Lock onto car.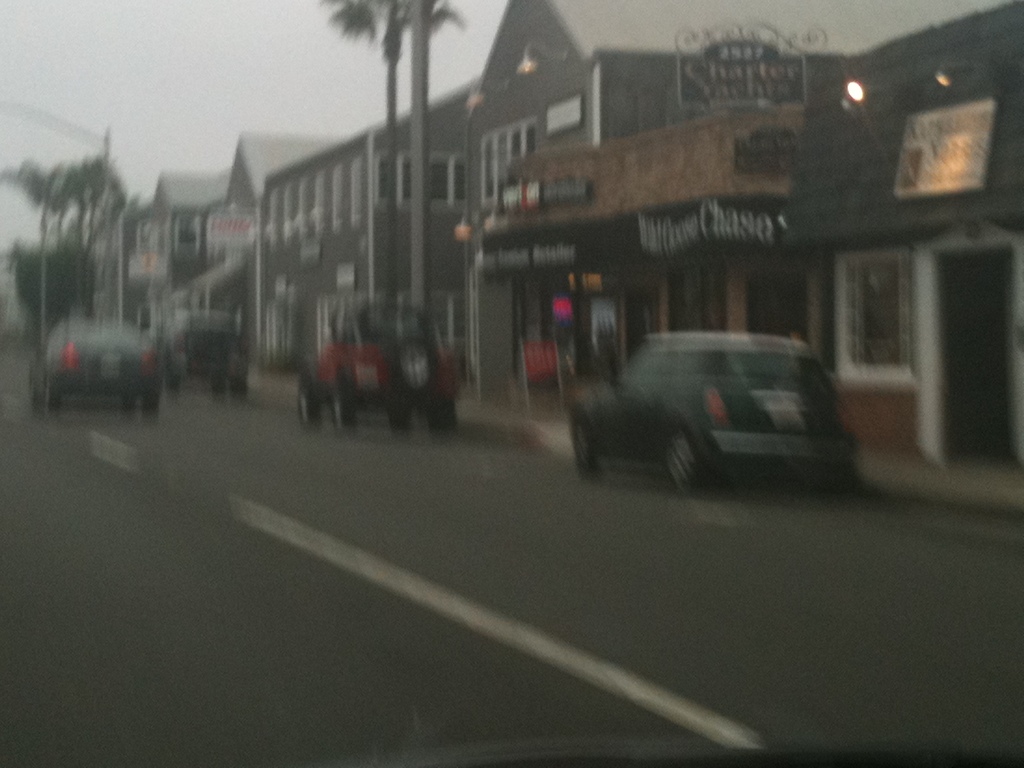
Locked: BBox(31, 316, 163, 417).
